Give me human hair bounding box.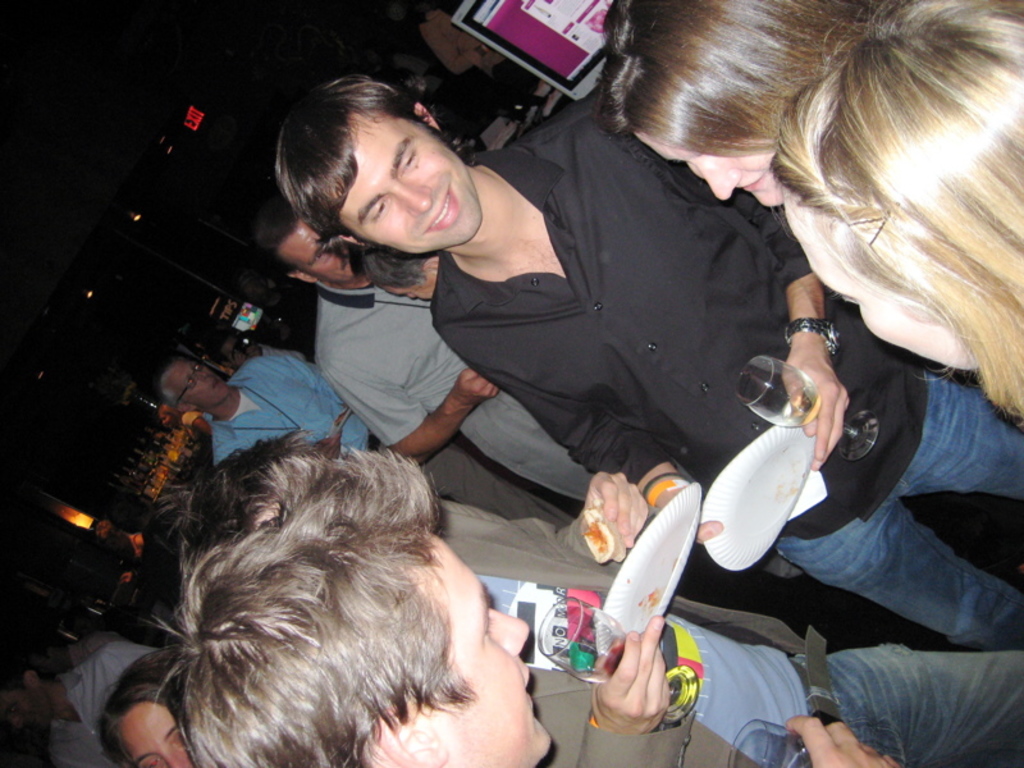
rect(600, 0, 878, 138).
